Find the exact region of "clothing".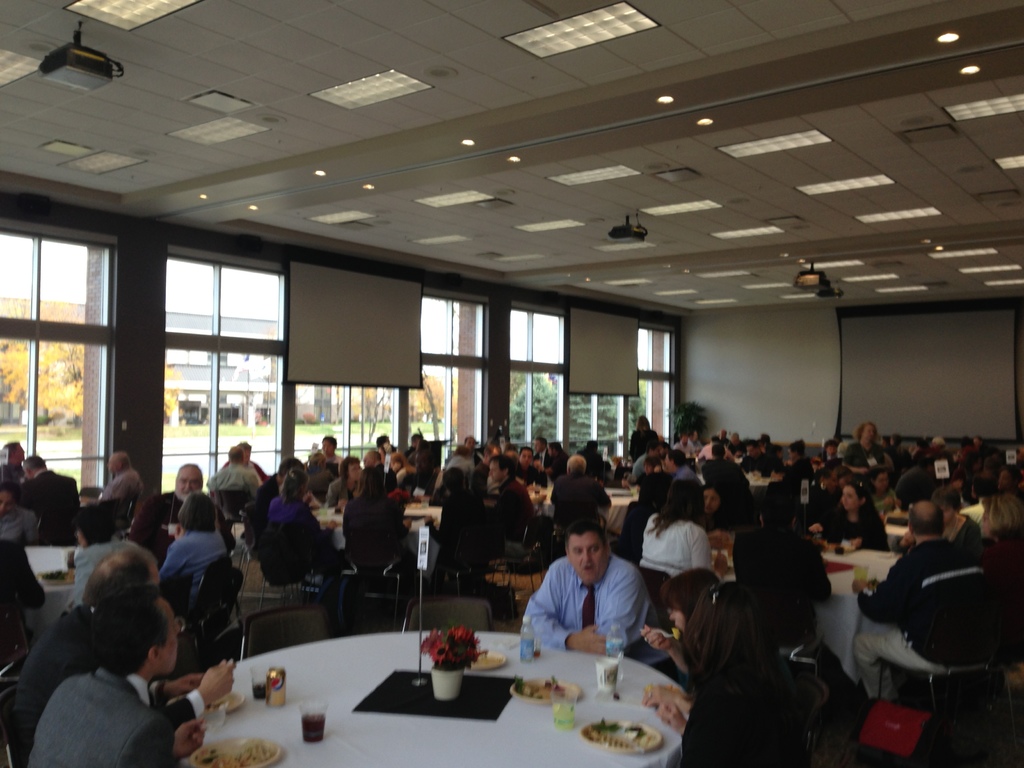
Exact region: (left=154, top=534, right=227, bottom=631).
